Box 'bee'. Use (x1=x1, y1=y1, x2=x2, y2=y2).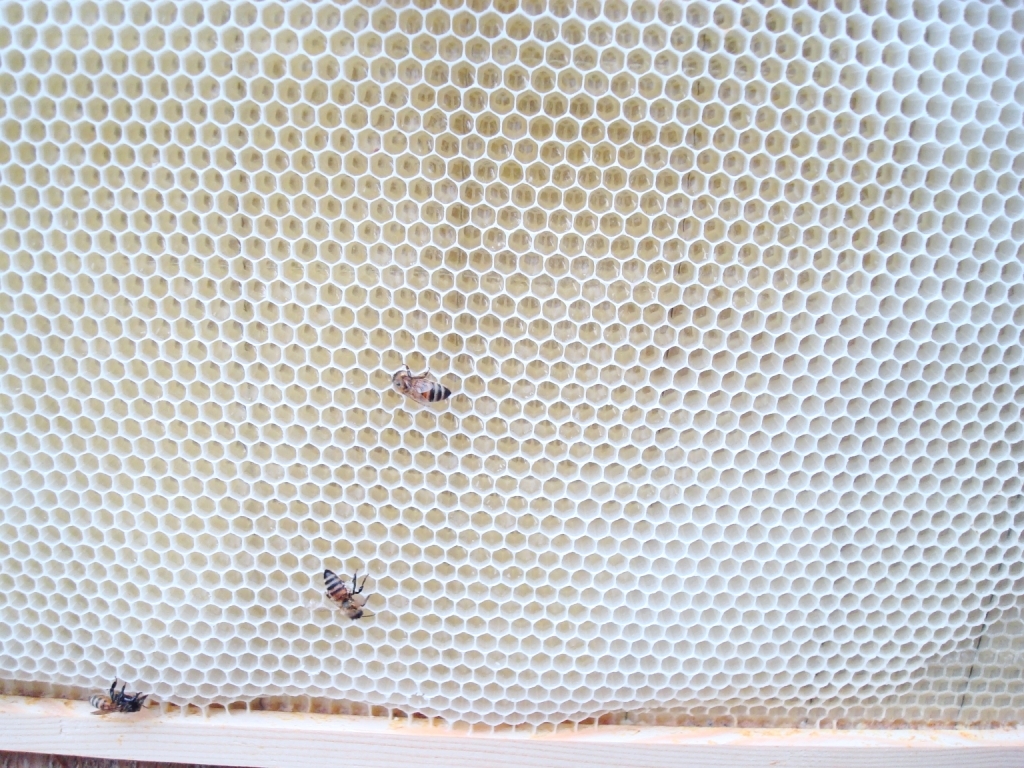
(x1=383, y1=359, x2=458, y2=411).
